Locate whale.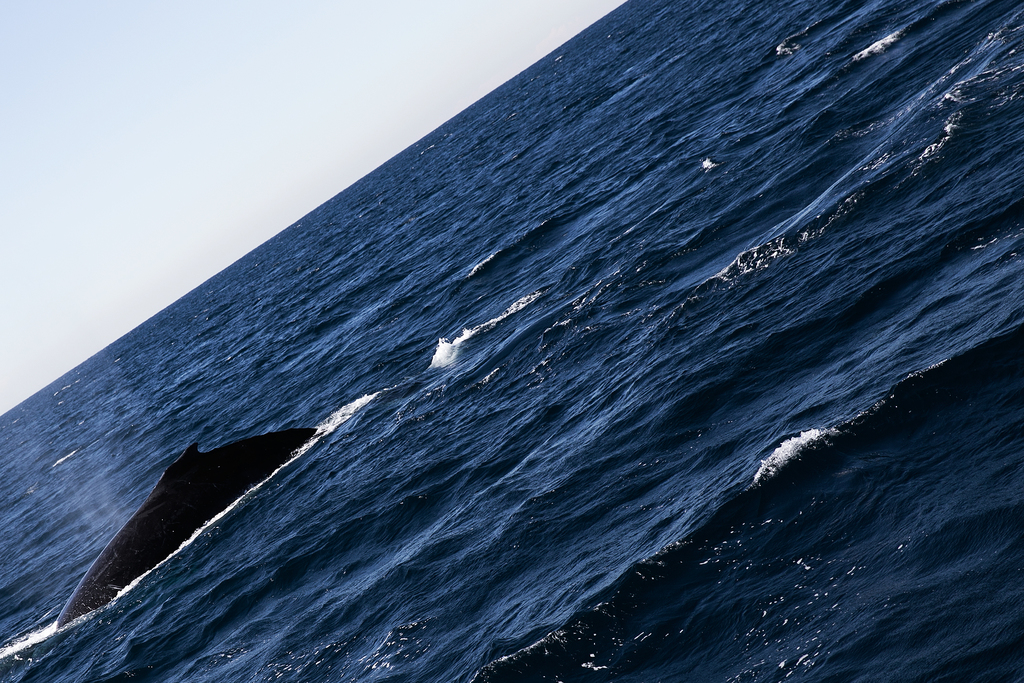
Bounding box: region(47, 427, 324, 635).
